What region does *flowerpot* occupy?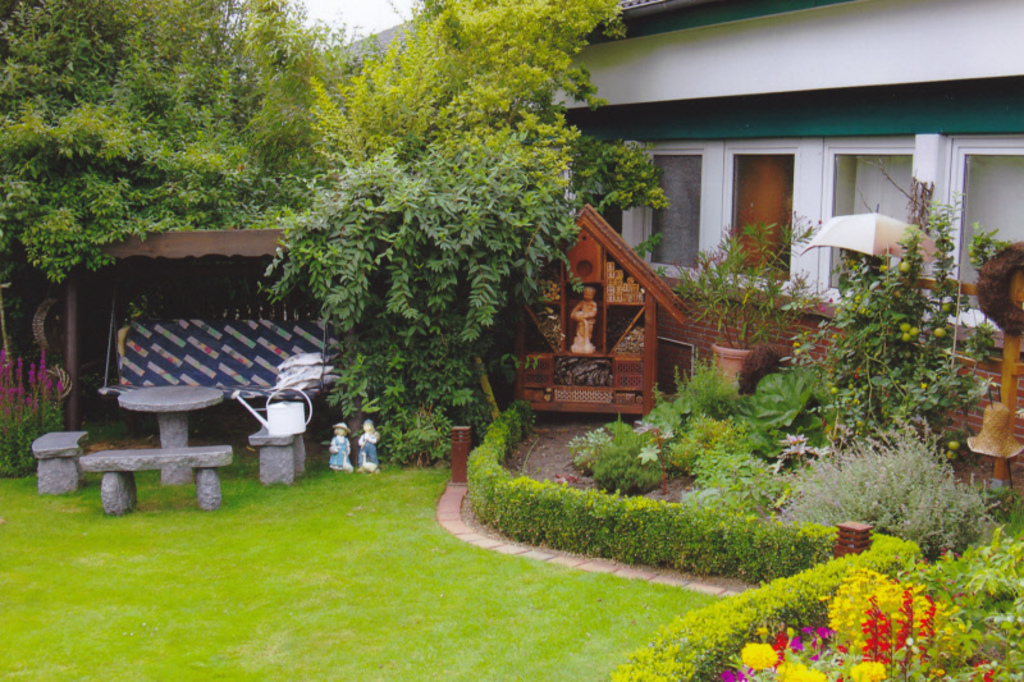
(x1=712, y1=339, x2=756, y2=390).
